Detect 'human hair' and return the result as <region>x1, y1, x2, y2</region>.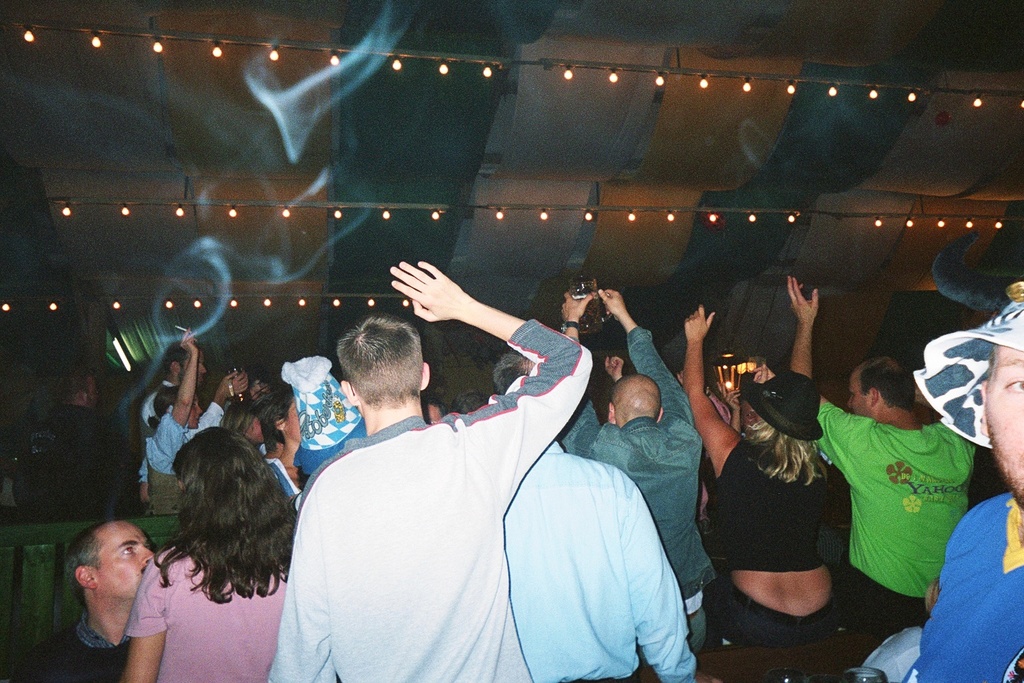
<region>227, 394, 259, 432</region>.
